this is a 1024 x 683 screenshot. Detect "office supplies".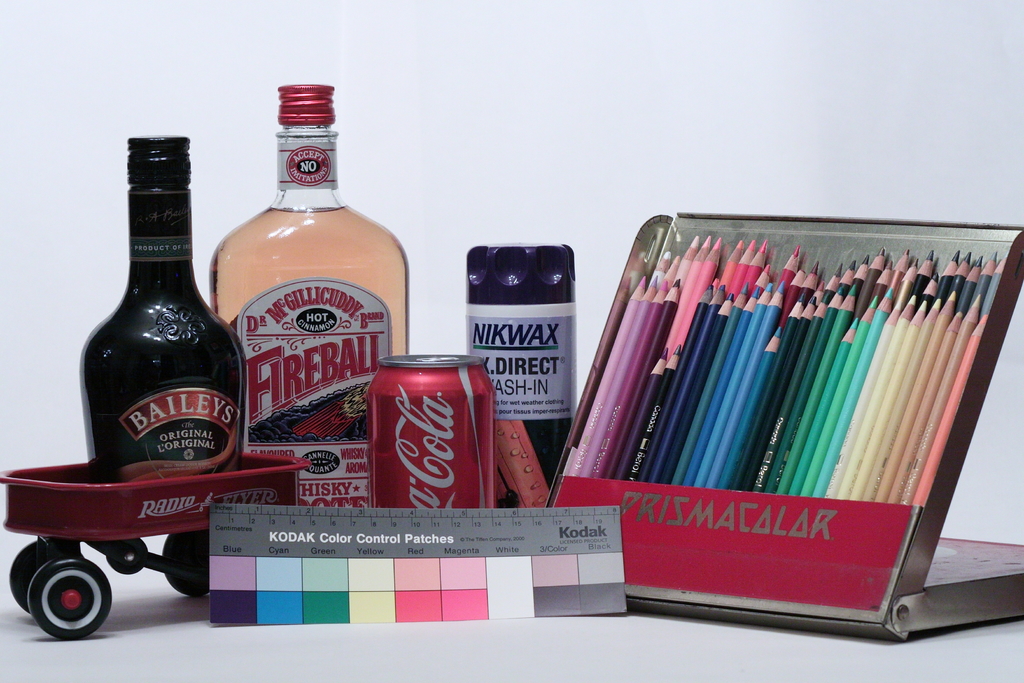
box=[87, 139, 239, 461].
